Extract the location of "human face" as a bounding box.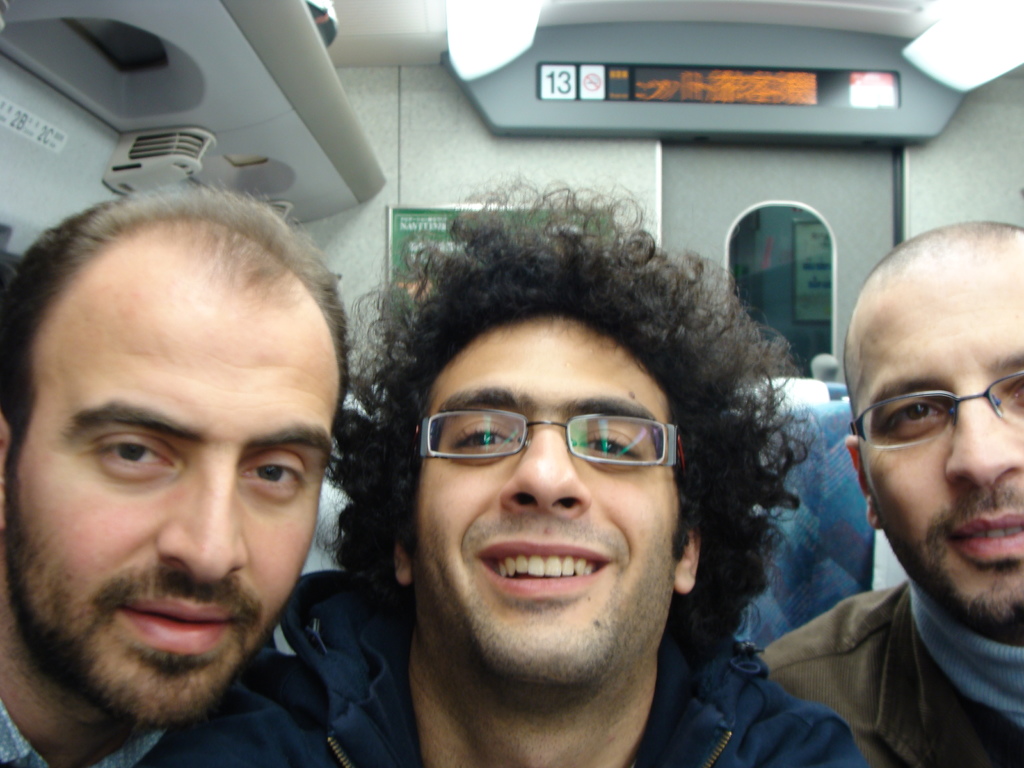
(x1=15, y1=218, x2=355, y2=724).
